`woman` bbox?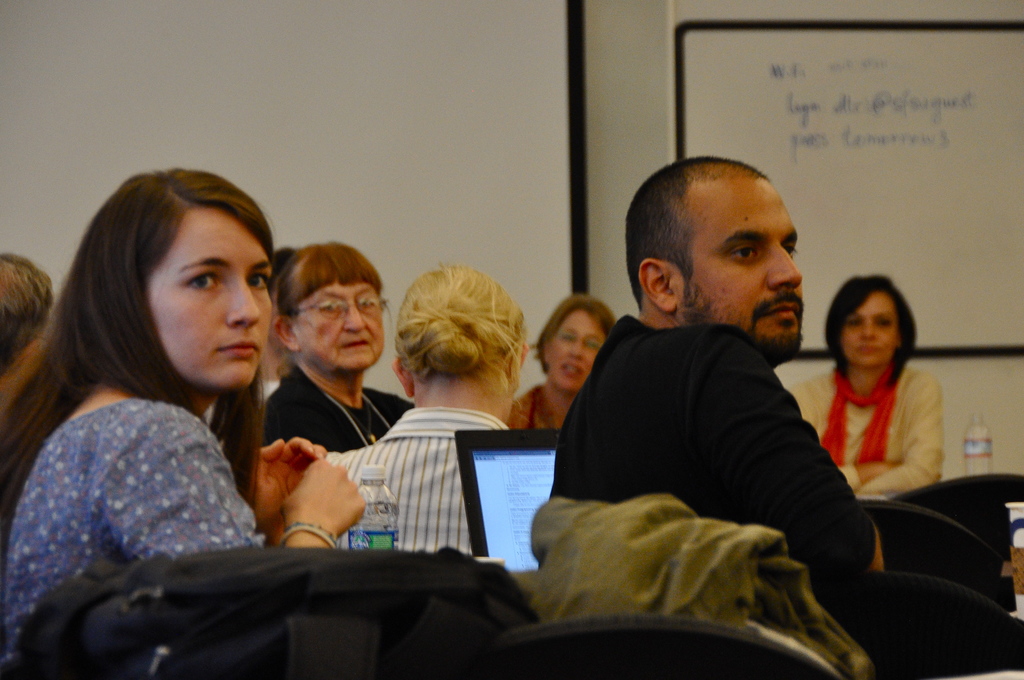
l=793, t=262, r=966, b=530
